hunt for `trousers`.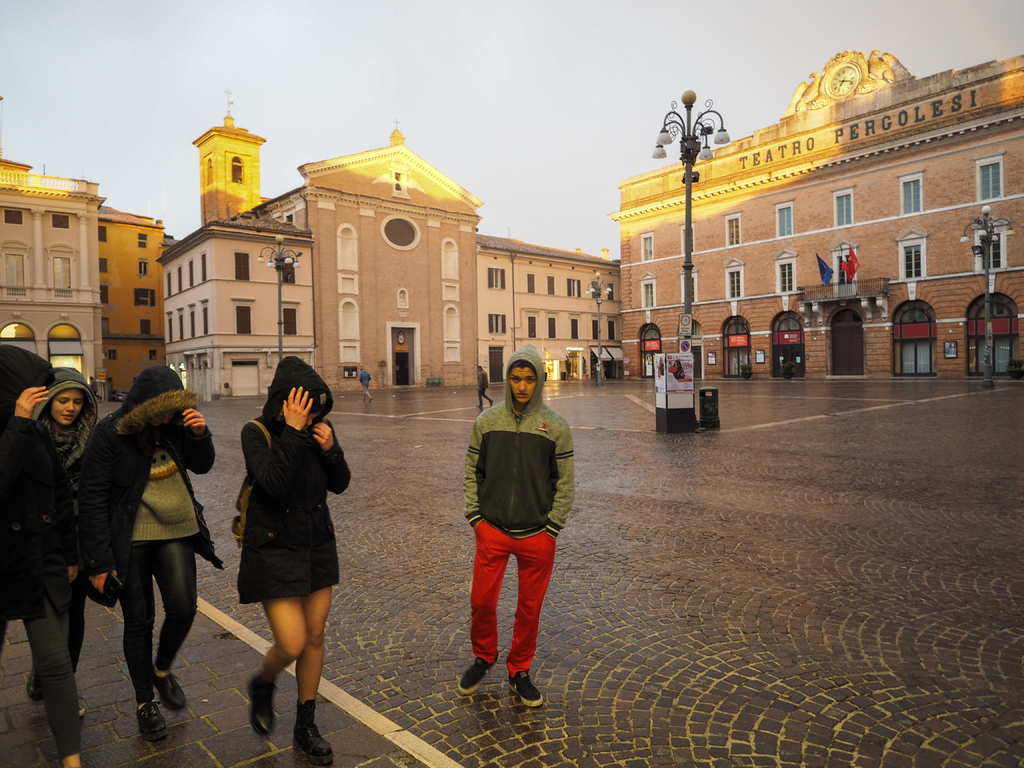
Hunted down at box(18, 590, 86, 760).
